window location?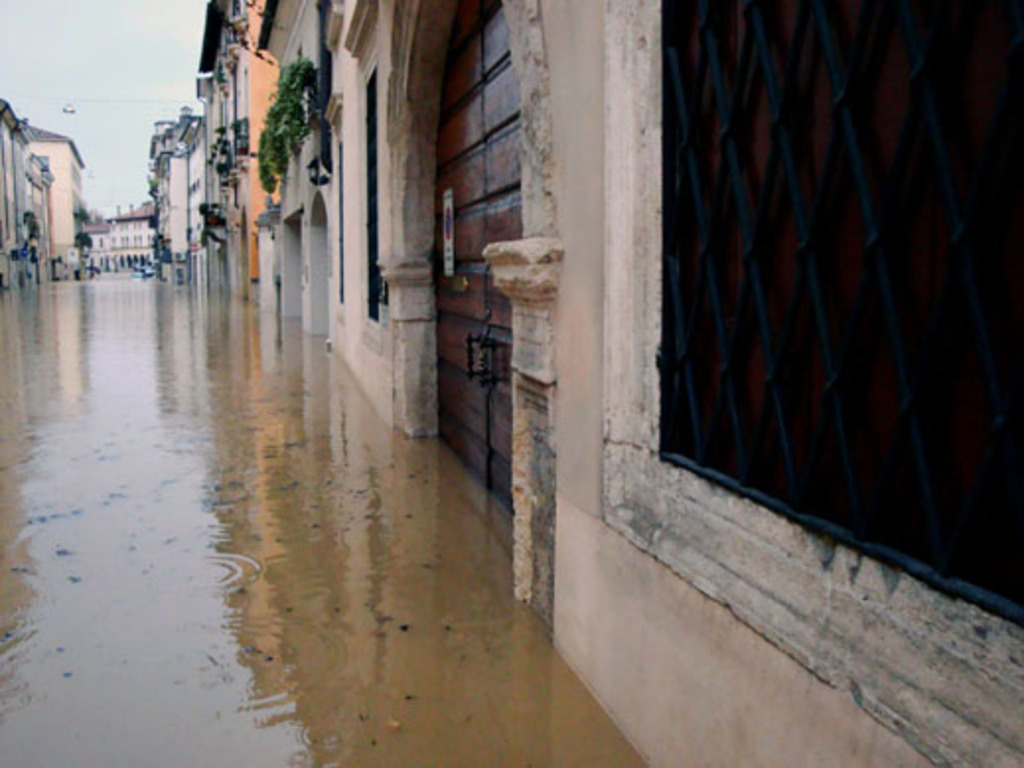
[left=659, top=0, right=1022, bottom=624]
